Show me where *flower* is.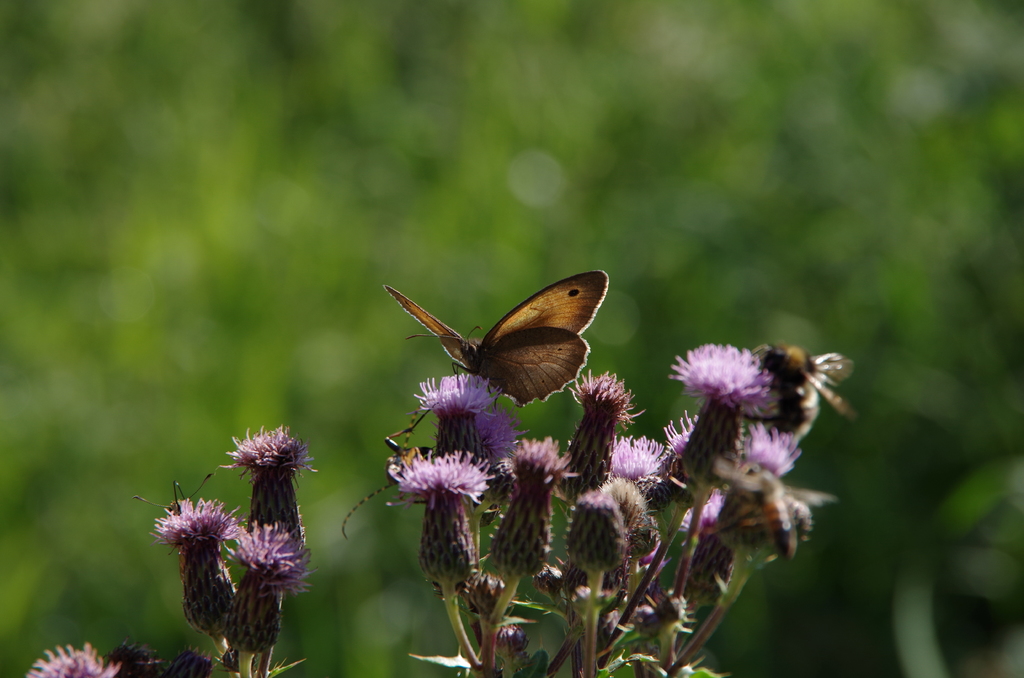
*flower* is at (x1=219, y1=522, x2=304, y2=643).
